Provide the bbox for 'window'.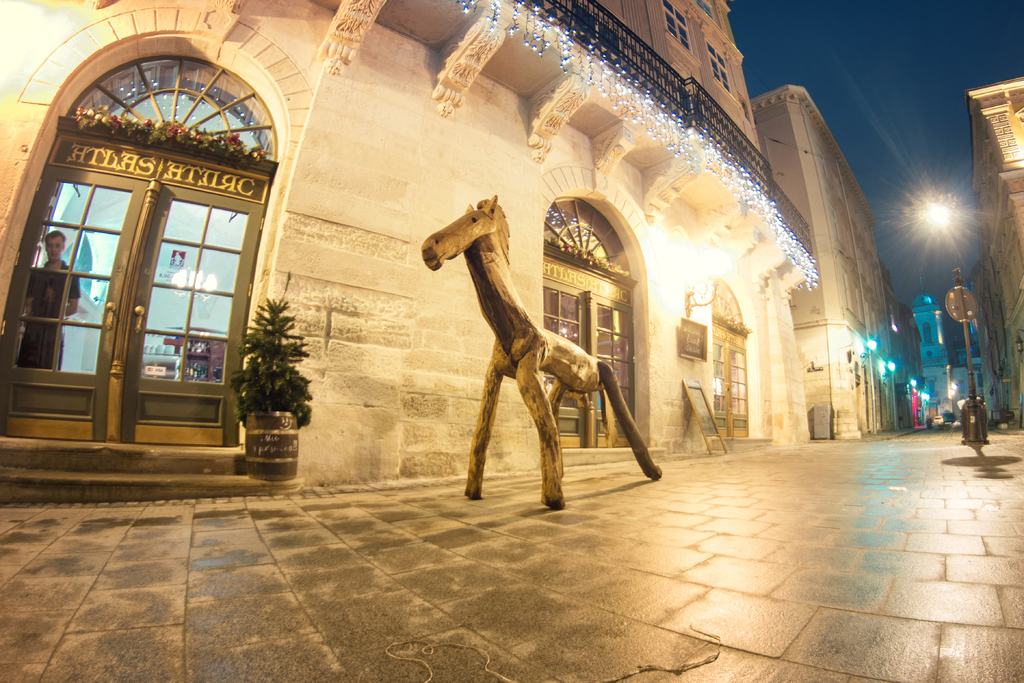
crop(708, 42, 735, 95).
